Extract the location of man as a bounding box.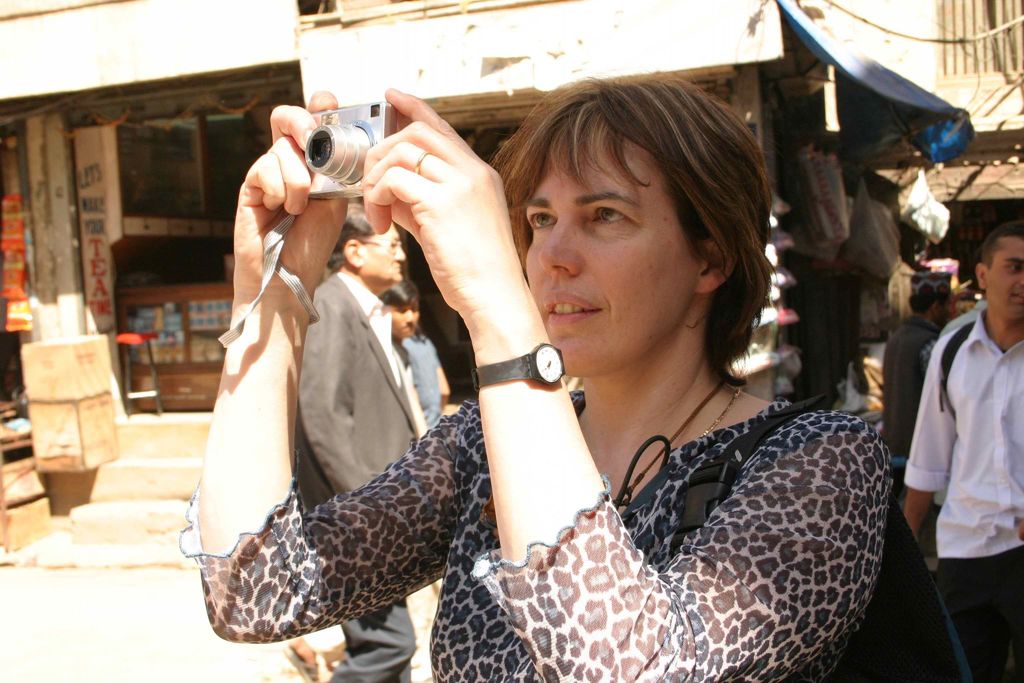
[292,191,419,682].
